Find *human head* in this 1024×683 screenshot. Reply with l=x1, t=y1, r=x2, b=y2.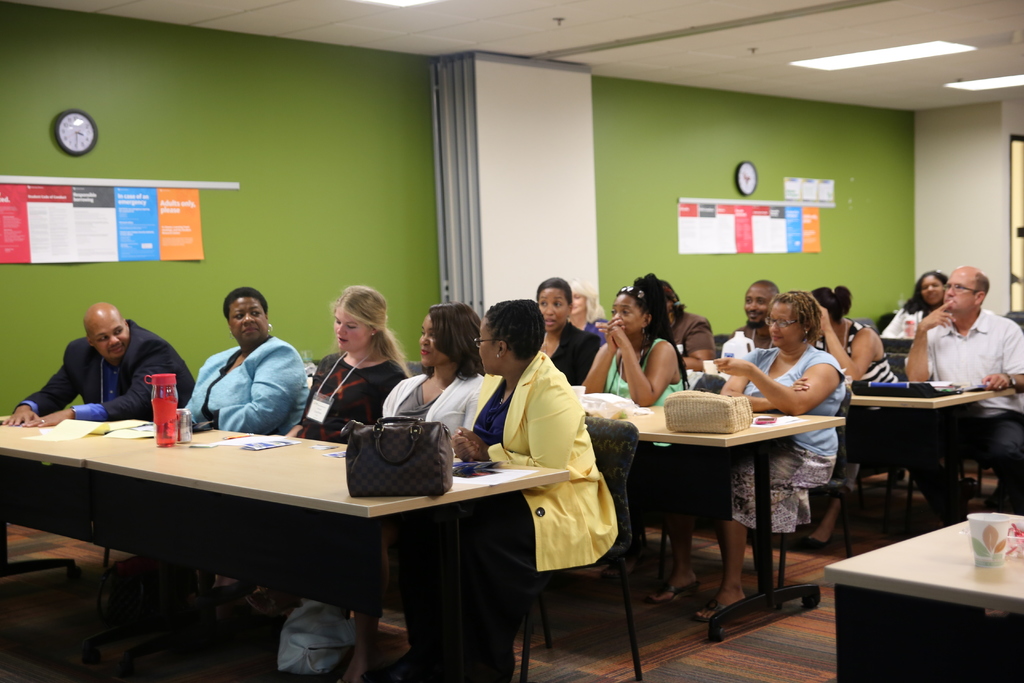
l=766, t=286, r=819, b=345.
